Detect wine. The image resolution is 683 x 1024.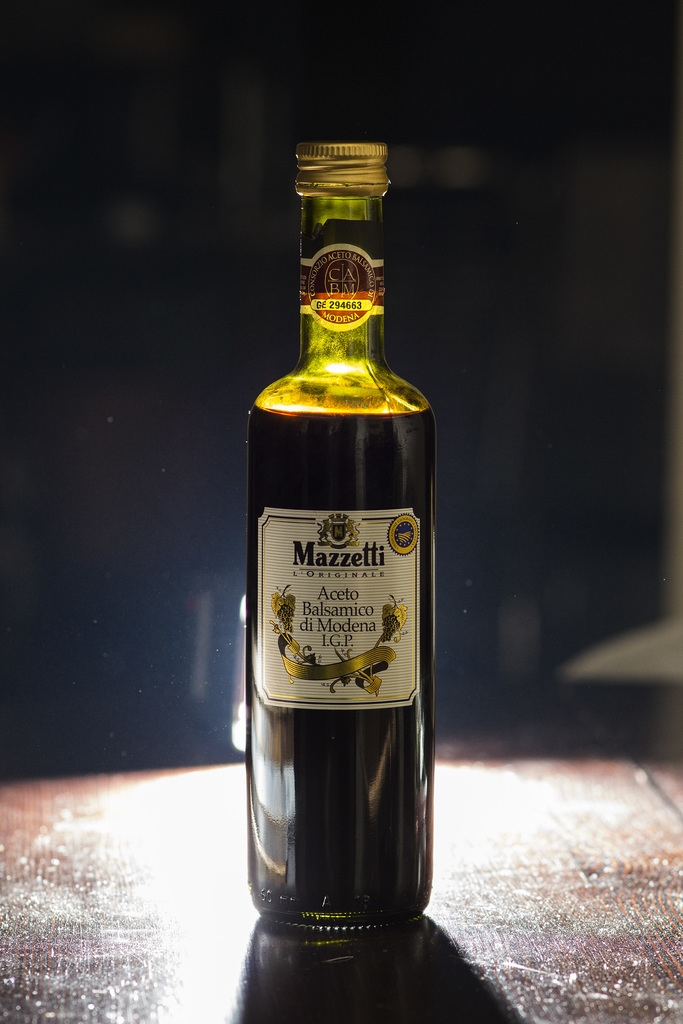
bbox=[241, 99, 445, 975].
